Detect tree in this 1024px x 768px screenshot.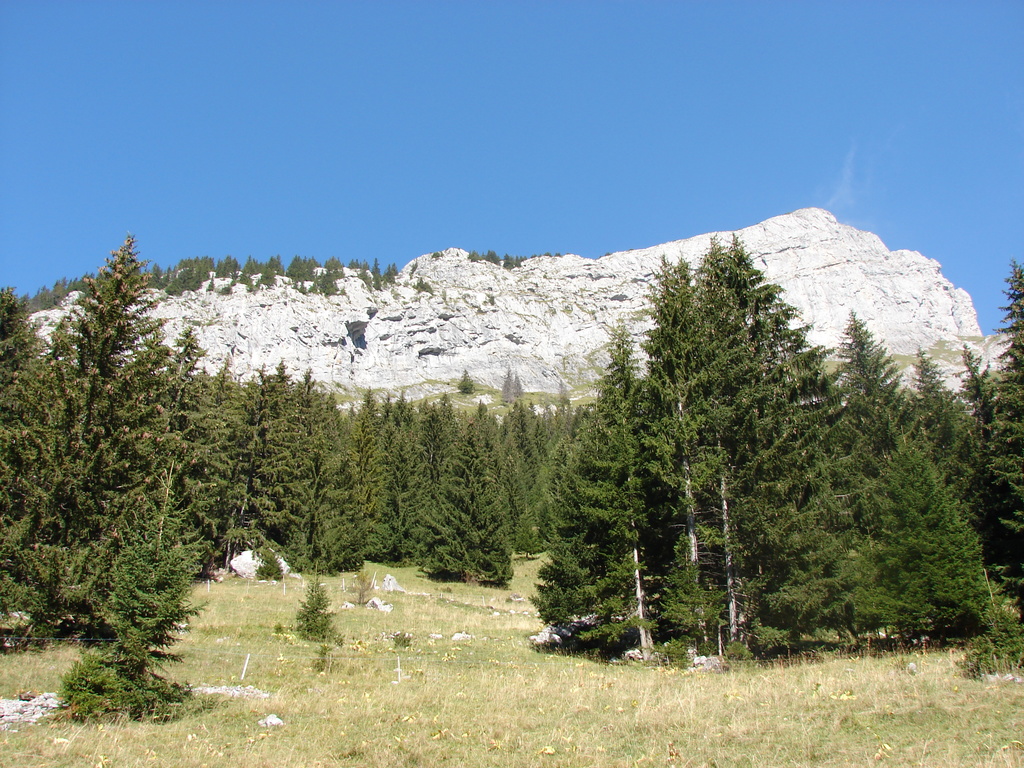
Detection: 293,570,329,639.
